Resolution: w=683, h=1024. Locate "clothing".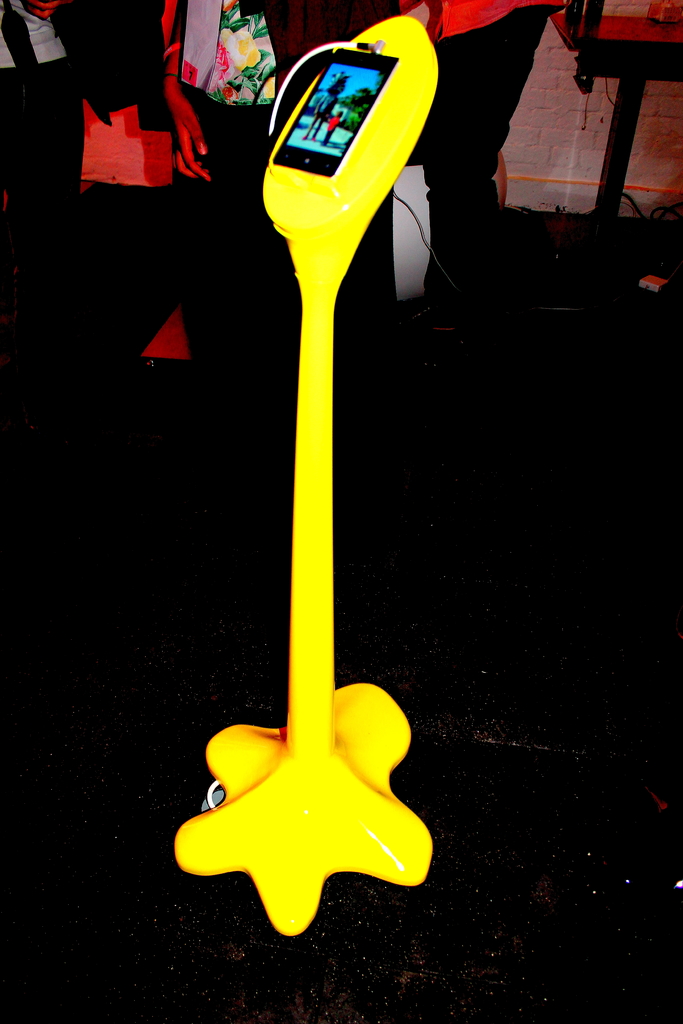
[left=434, top=1, right=569, bottom=280].
